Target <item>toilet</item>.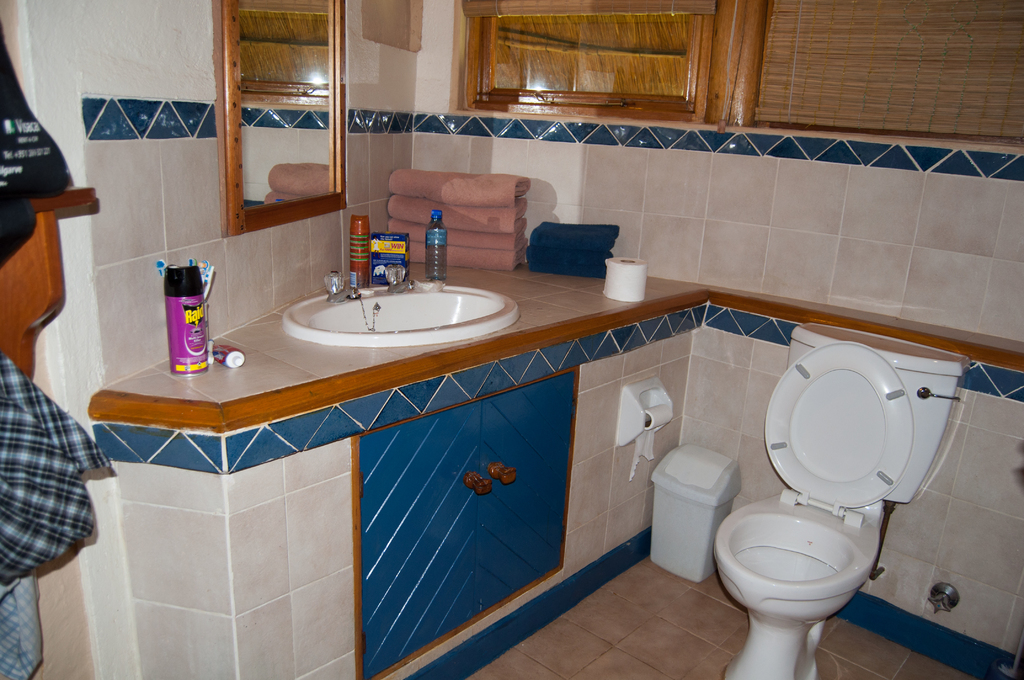
Target region: box=[710, 485, 895, 679].
